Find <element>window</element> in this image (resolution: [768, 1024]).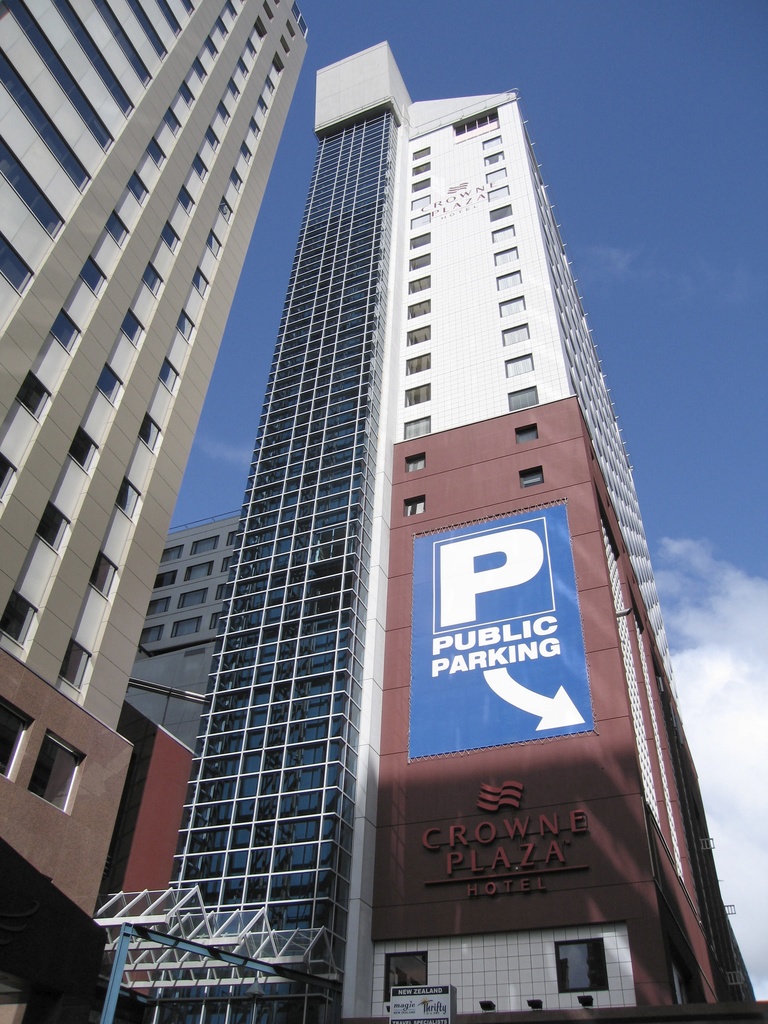
401,495,426,518.
